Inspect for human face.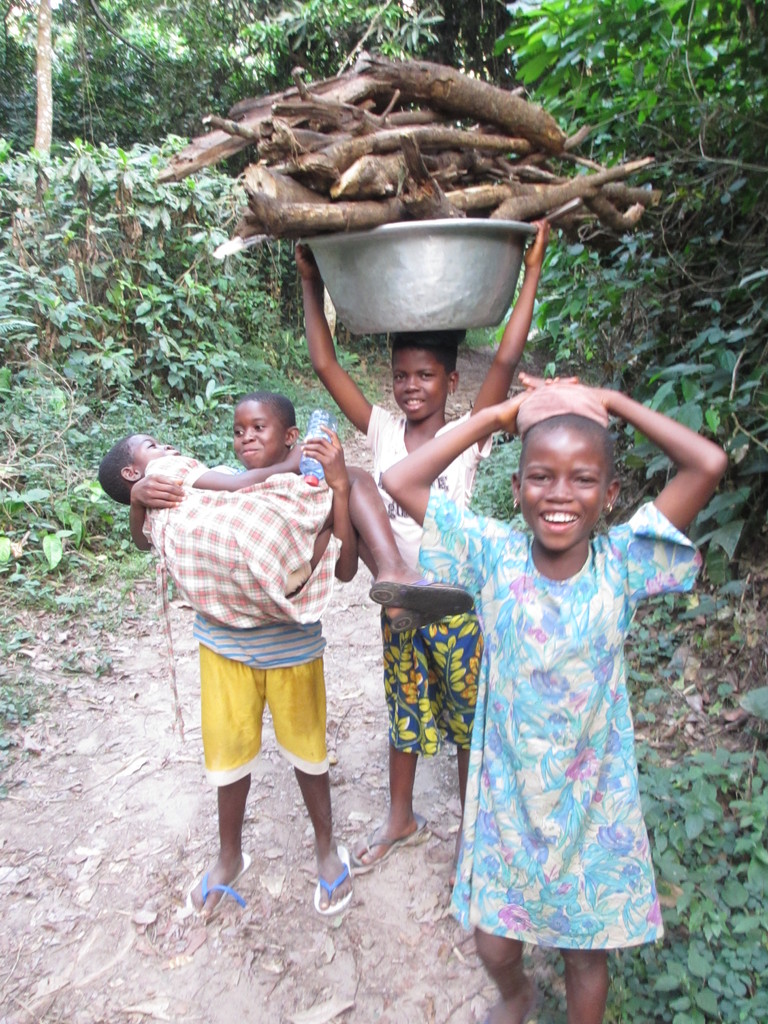
Inspection: BBox(234, 400, 282, 476).
